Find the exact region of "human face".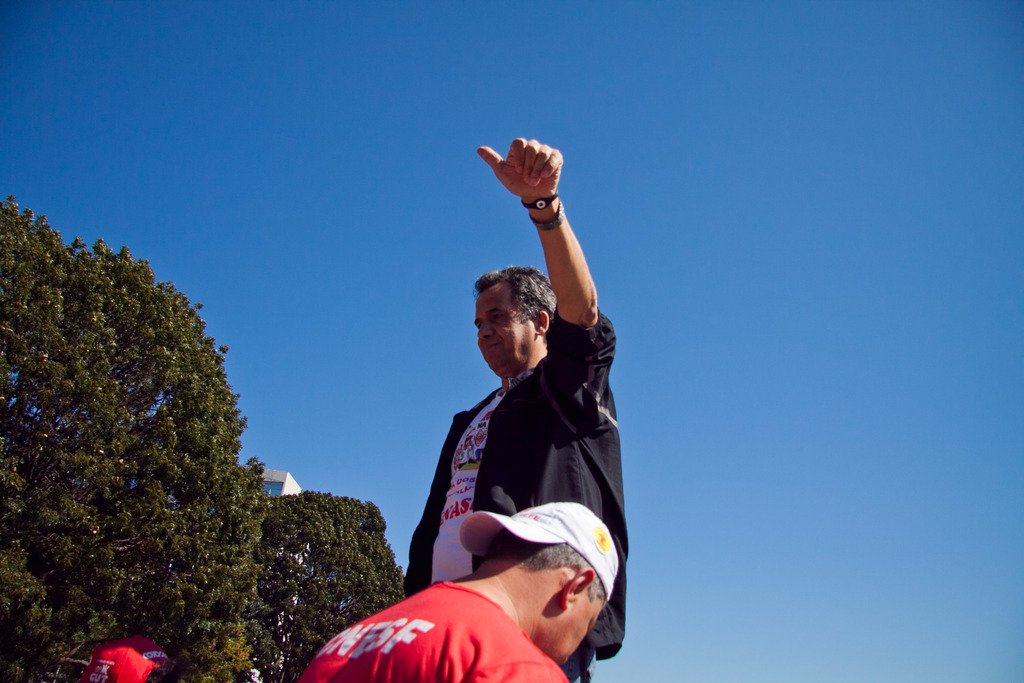
Exact region: left=472, top=285, right=534, bottom=370.
